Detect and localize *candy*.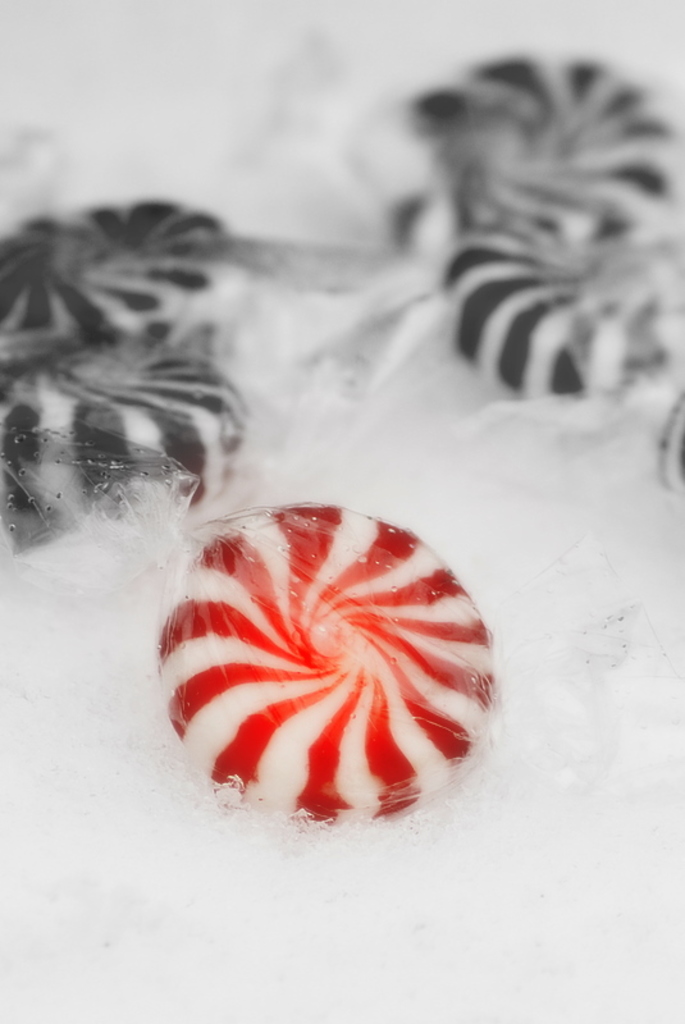
Localized at crop(439, 220, 676, 396).
